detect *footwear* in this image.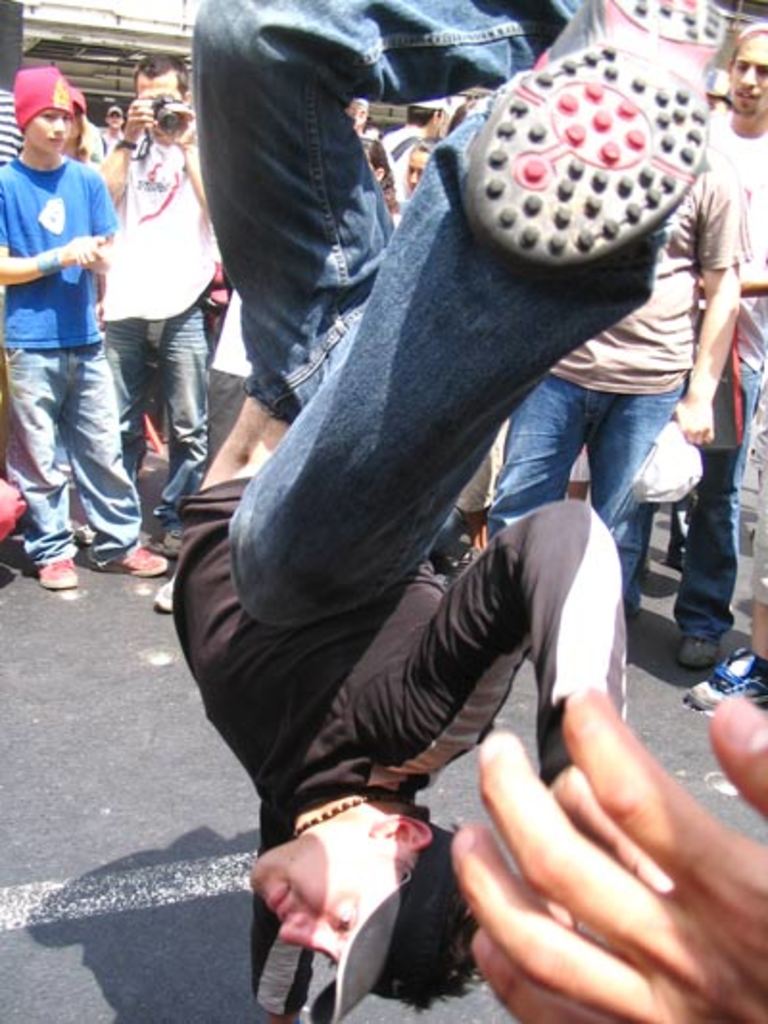
Detection: [106,546,173,578].
